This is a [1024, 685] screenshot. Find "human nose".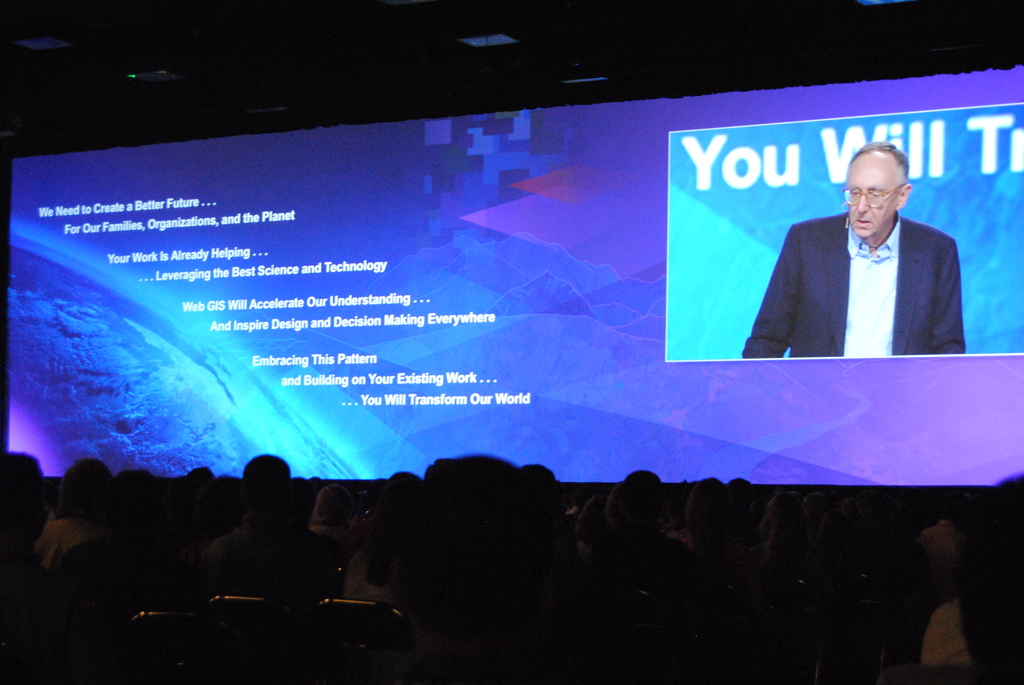
Bounding box: 857, 191, 871, 212.
